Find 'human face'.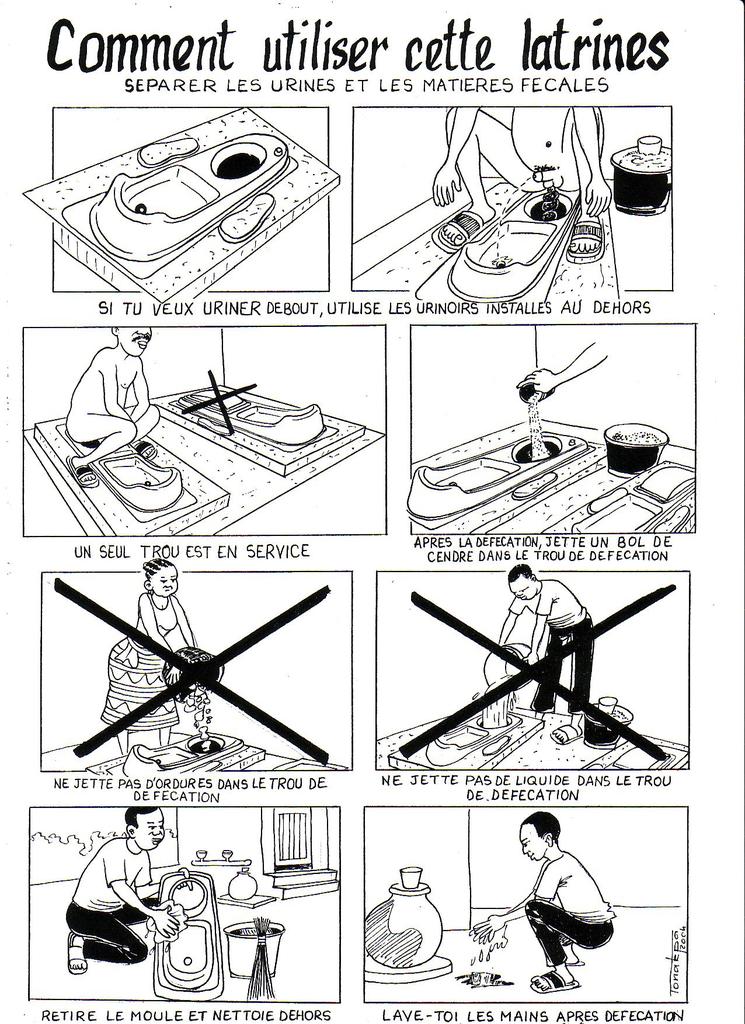
bbox=(149, 560, 176, 597).
